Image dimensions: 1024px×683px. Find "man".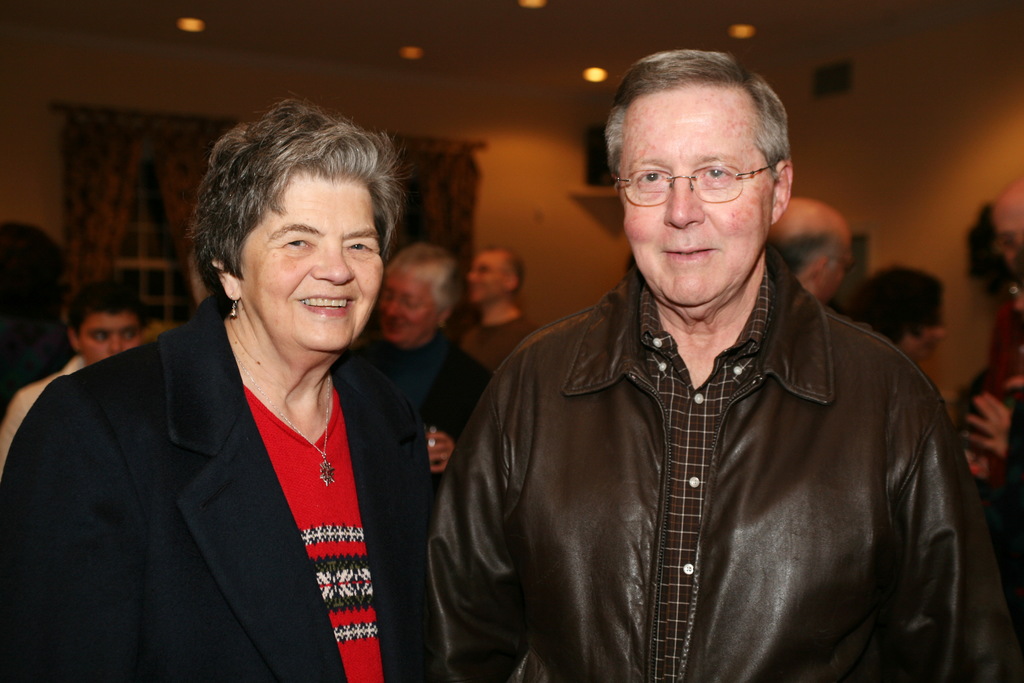
locate(461, 245, 540, 370).
